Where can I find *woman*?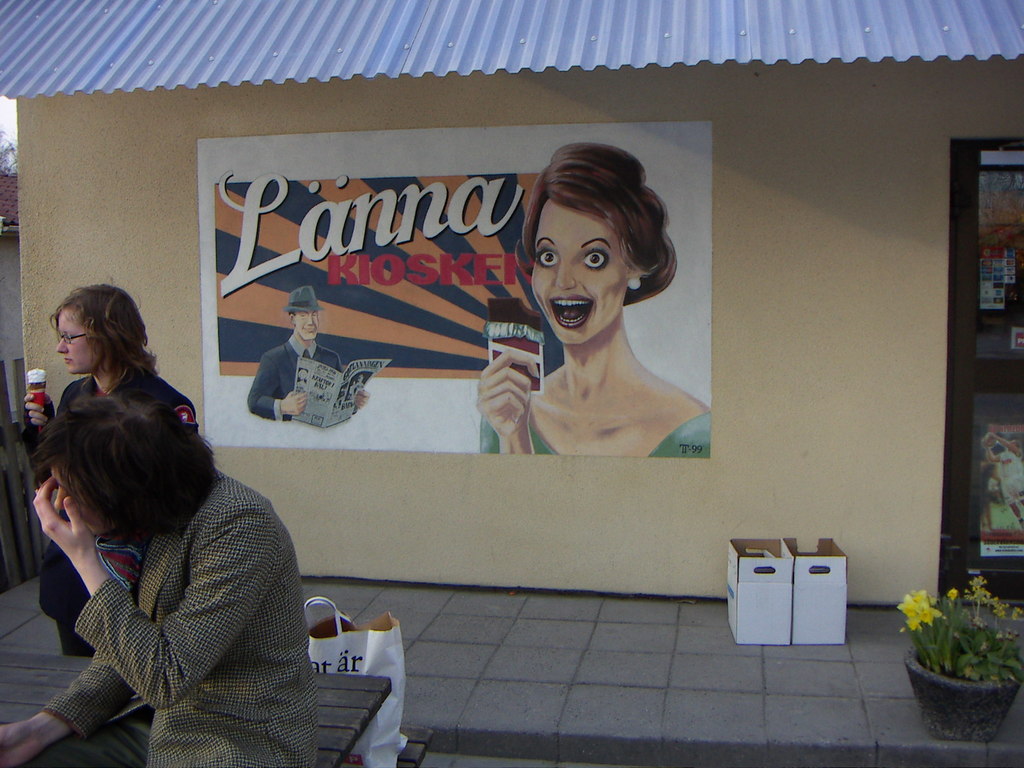
You can find it at locate(473, 142, 715, 463).
